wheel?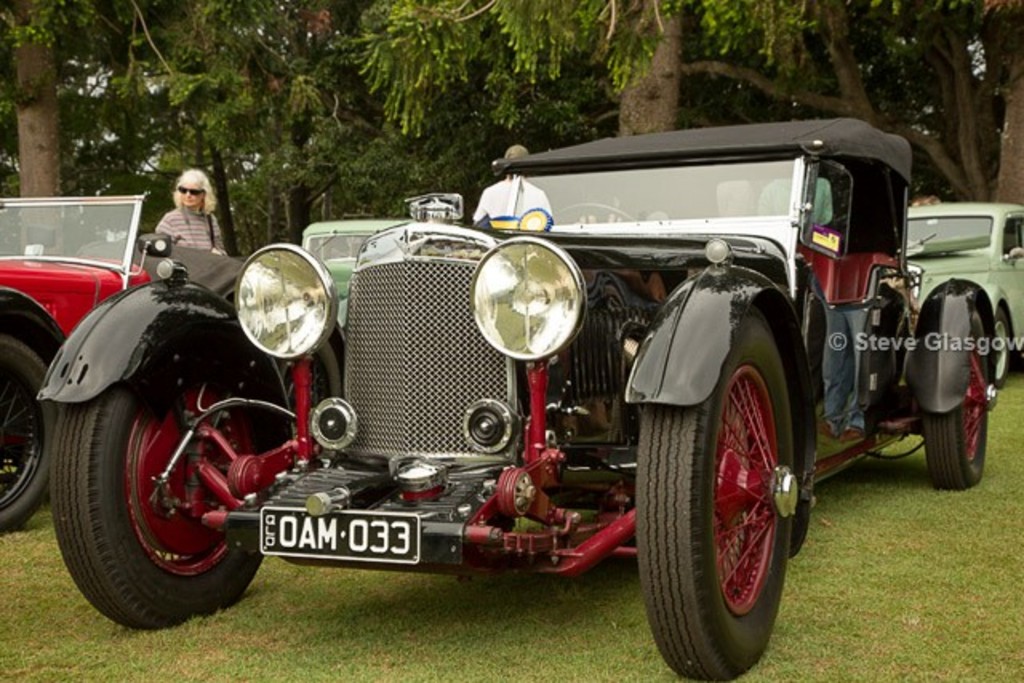
region(640, 309, 792, 681)
